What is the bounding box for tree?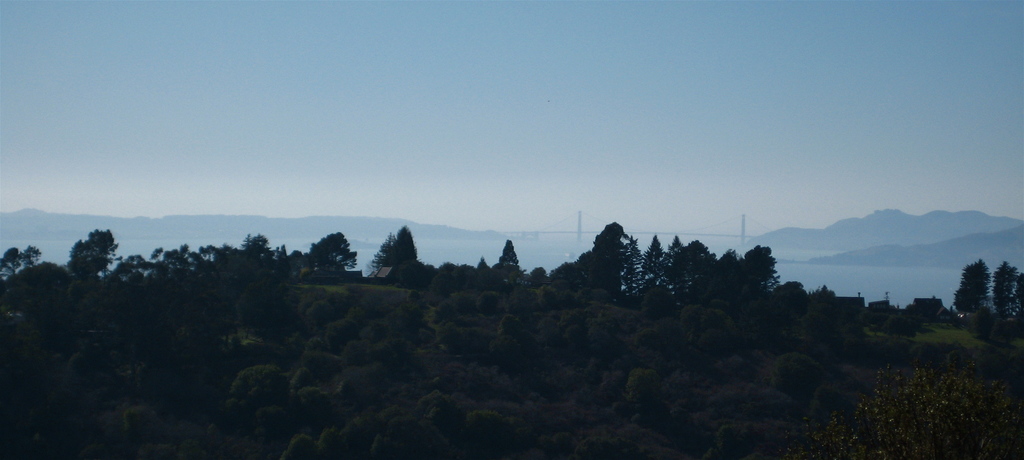
373/218/423/294.
